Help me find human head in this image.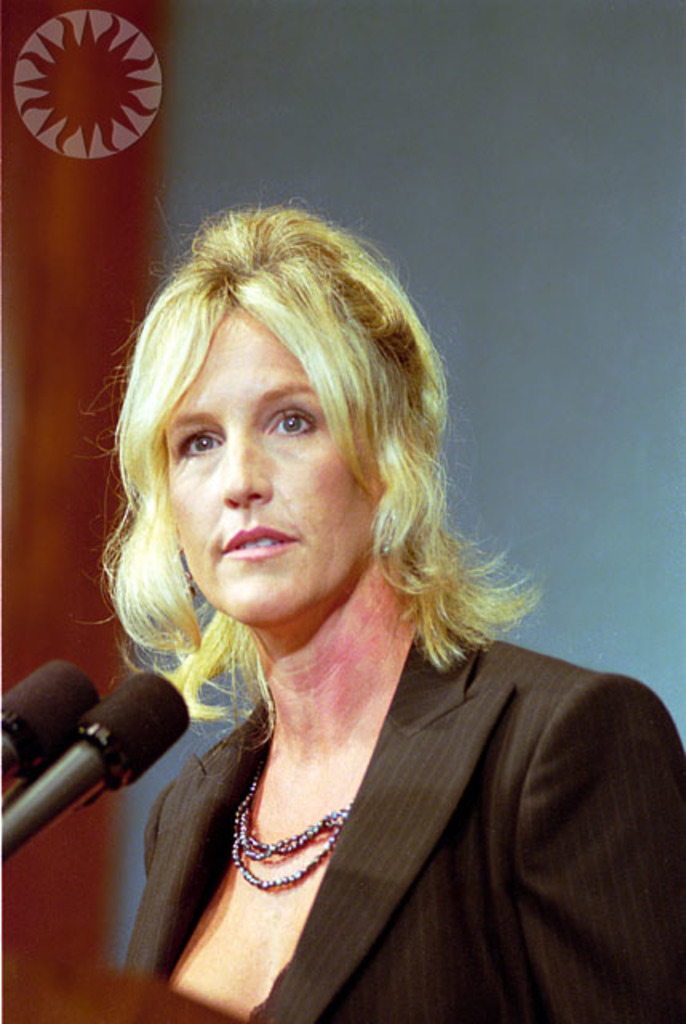
Found it: (x1=101, y1=198, x2=422, y2=627).
